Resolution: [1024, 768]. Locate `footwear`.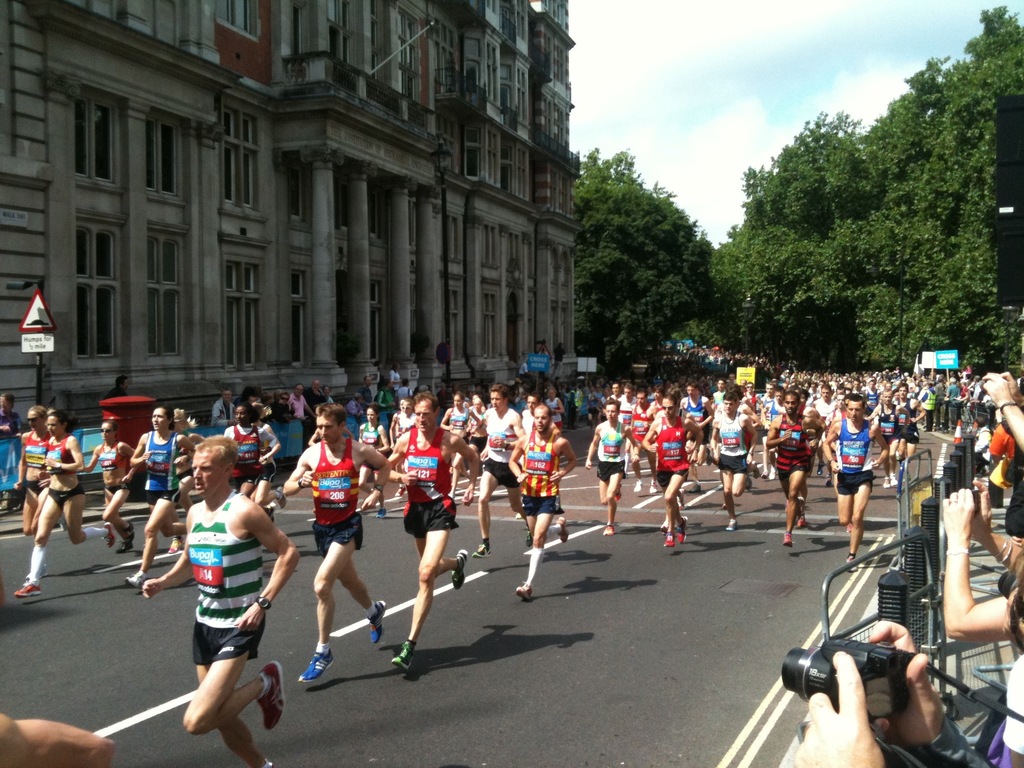
392, 640, 413, 671.
